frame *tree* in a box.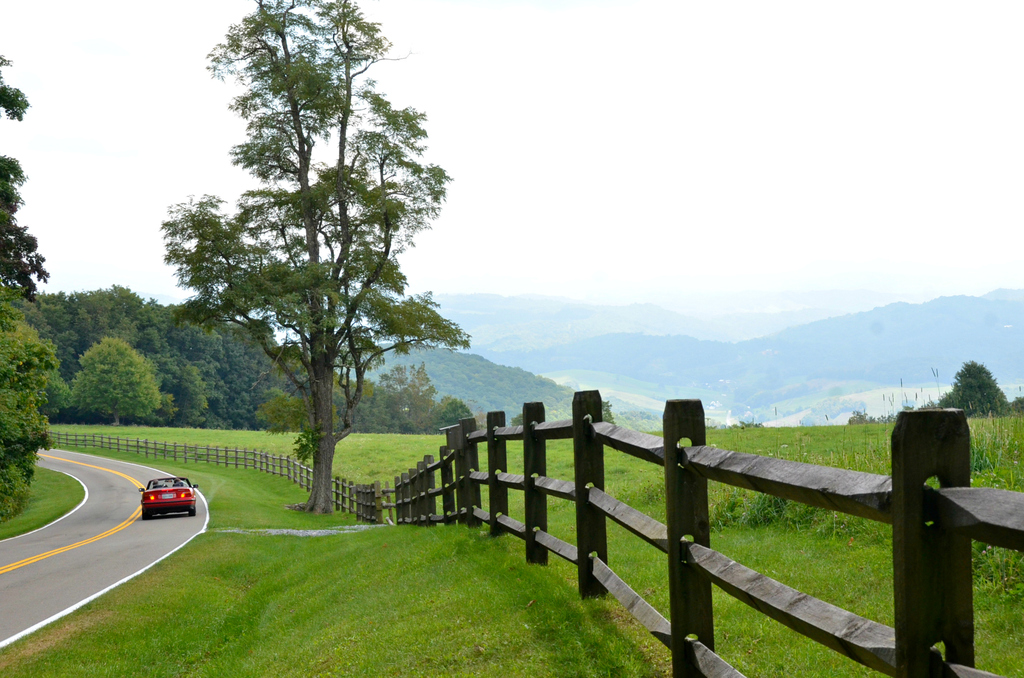
(0,282,56,524).
